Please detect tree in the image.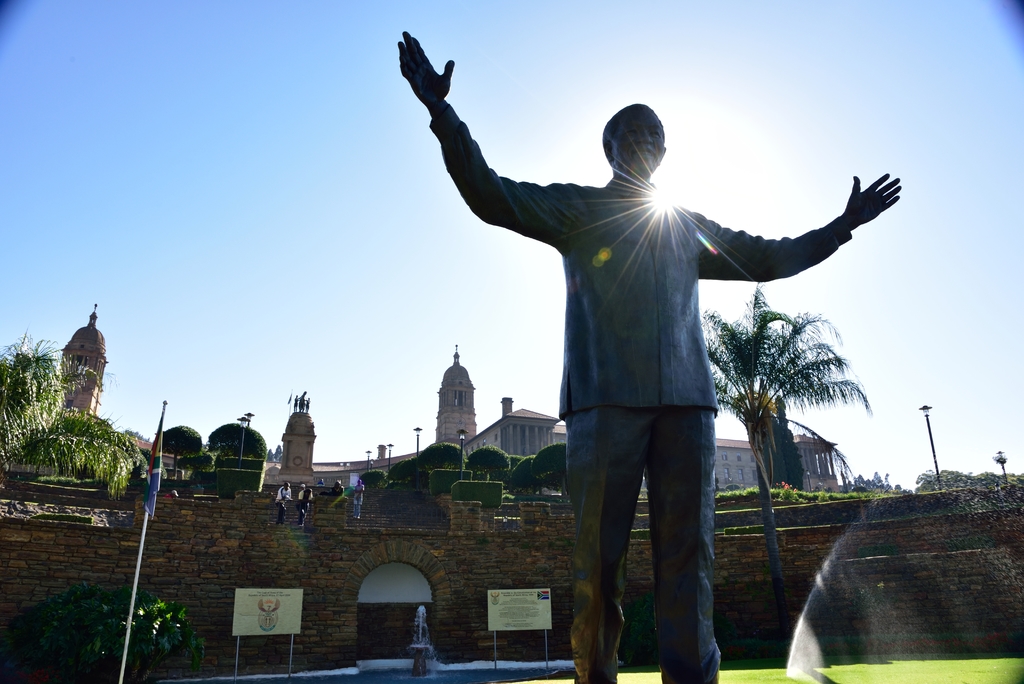
Rect(850, 469, 902, 494).
